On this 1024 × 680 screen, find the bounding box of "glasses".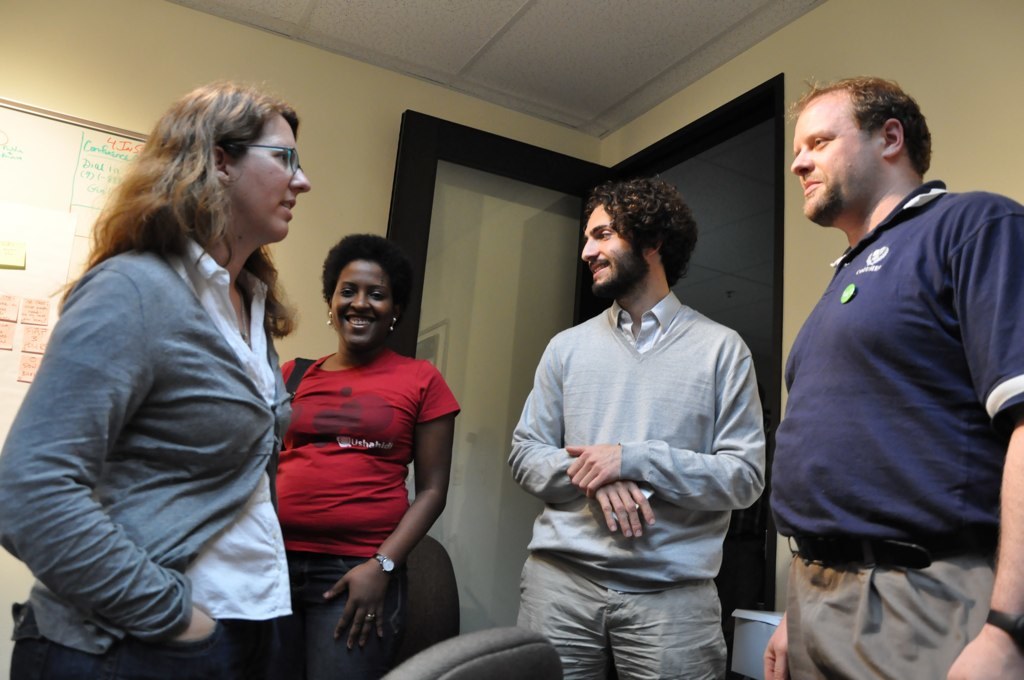
Bounding box: [x1=237, y1=141, x2=312, y2=181].
